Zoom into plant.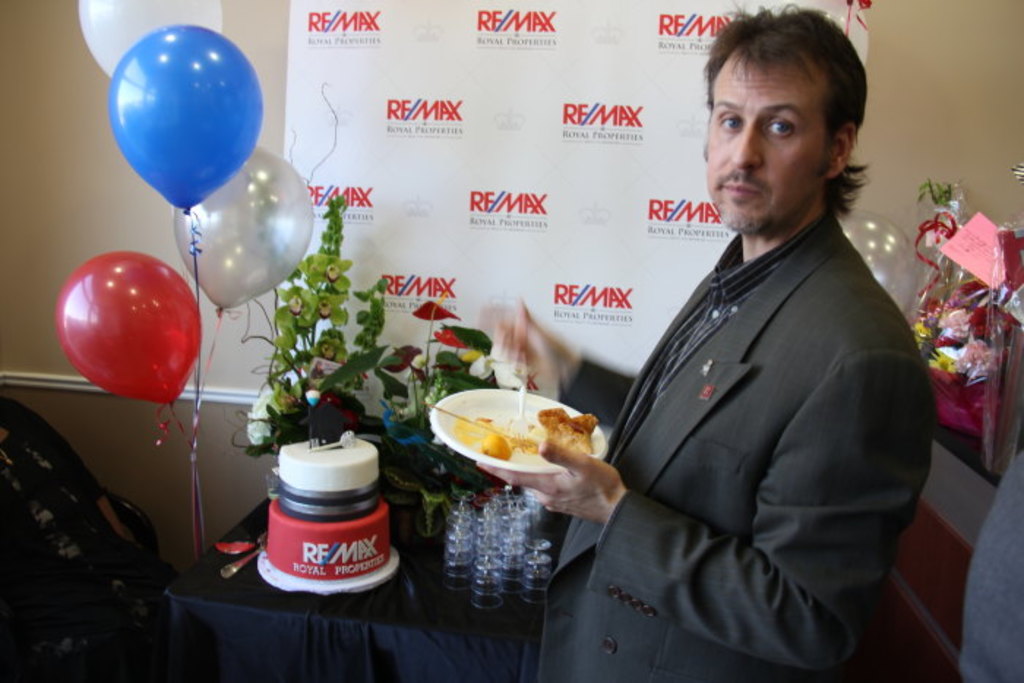
Zoom target: (369,301,537,527).
